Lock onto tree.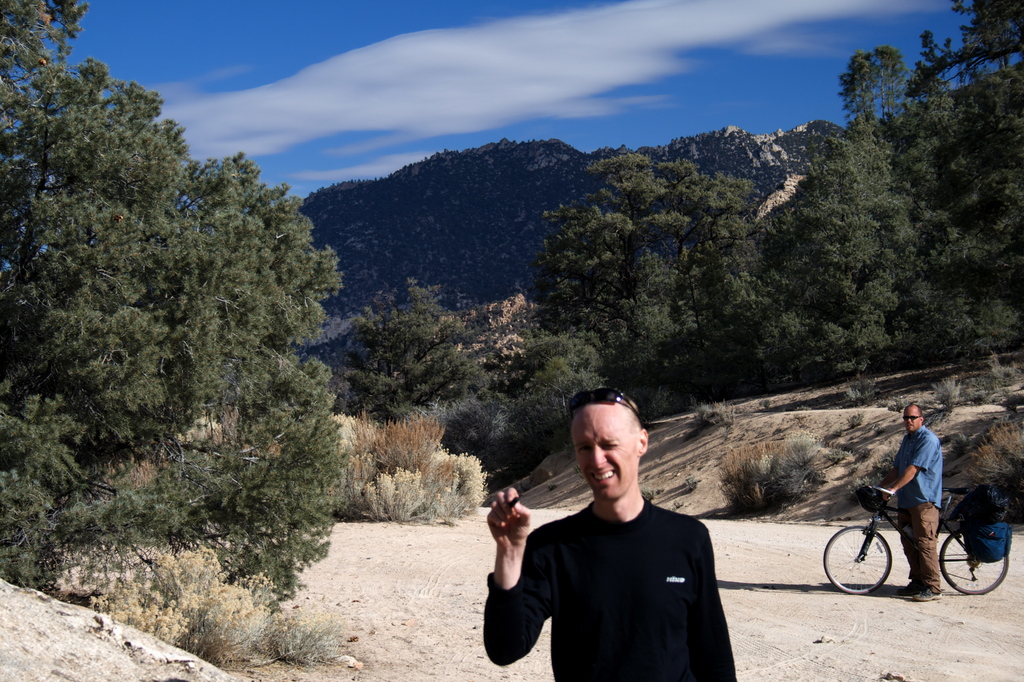
Locked: [x1=776, y1=0, x2=1023, y2=419].
